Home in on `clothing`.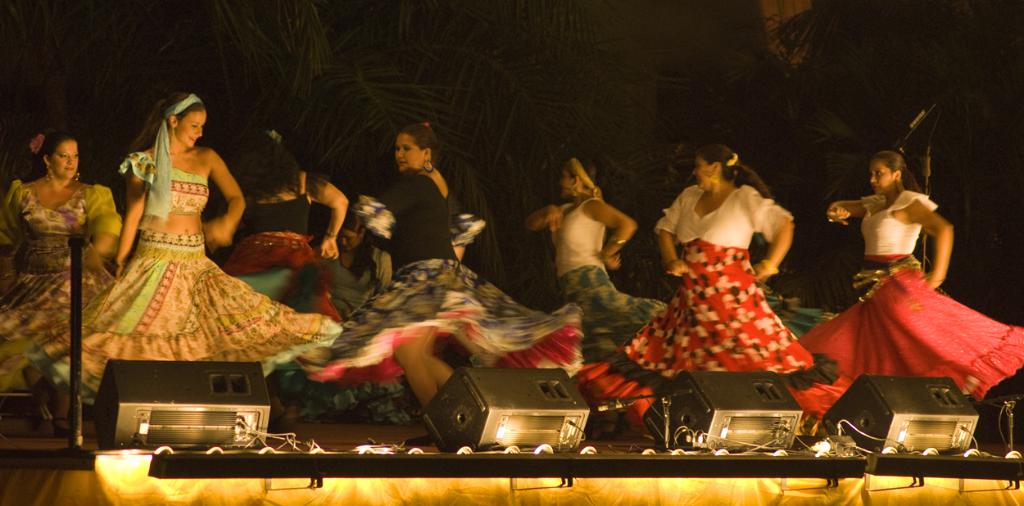
Homed in at 318/242/396/414.
